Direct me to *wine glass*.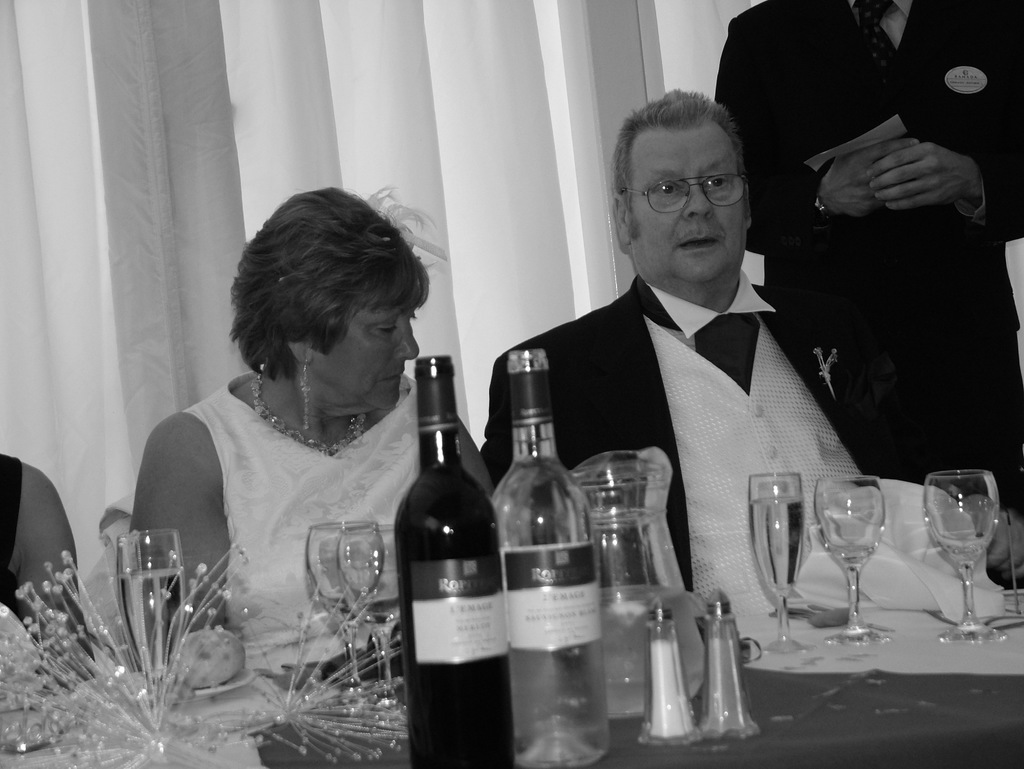
Direction: 116, 532, 180, 725.
